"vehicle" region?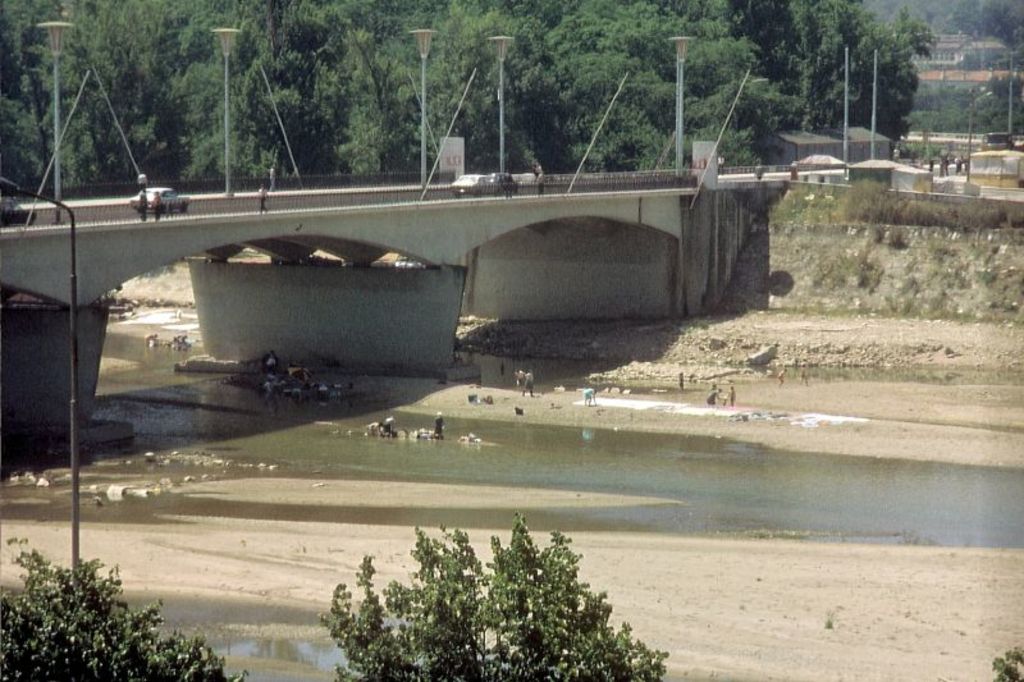
l=444, t=166, r=506, b=198
